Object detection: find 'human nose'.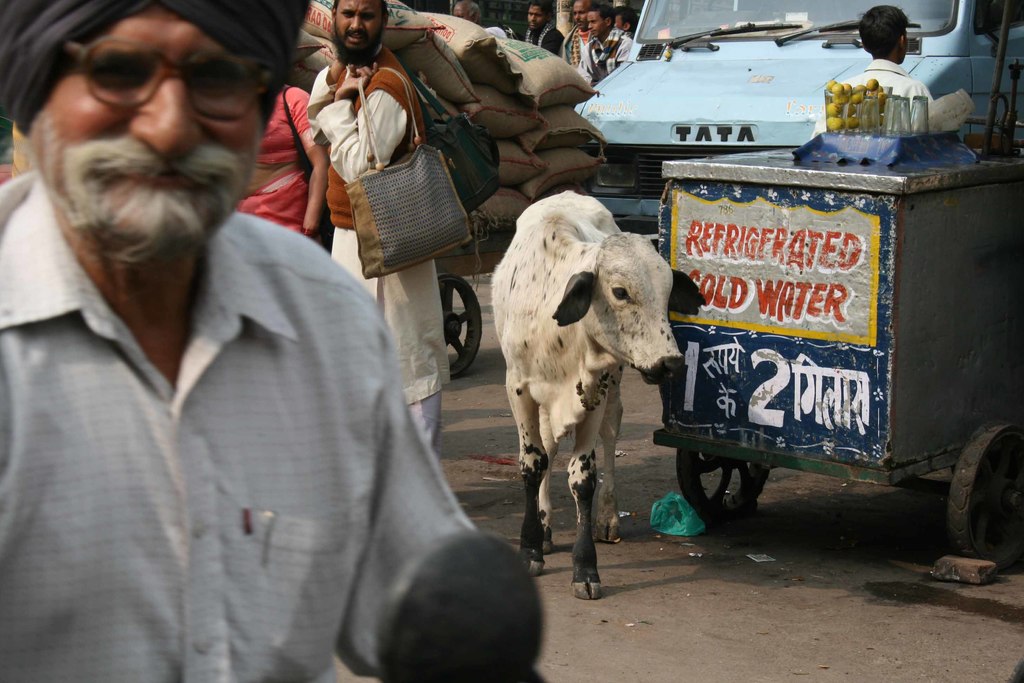
l=346, t=16, r=362, b=31.
